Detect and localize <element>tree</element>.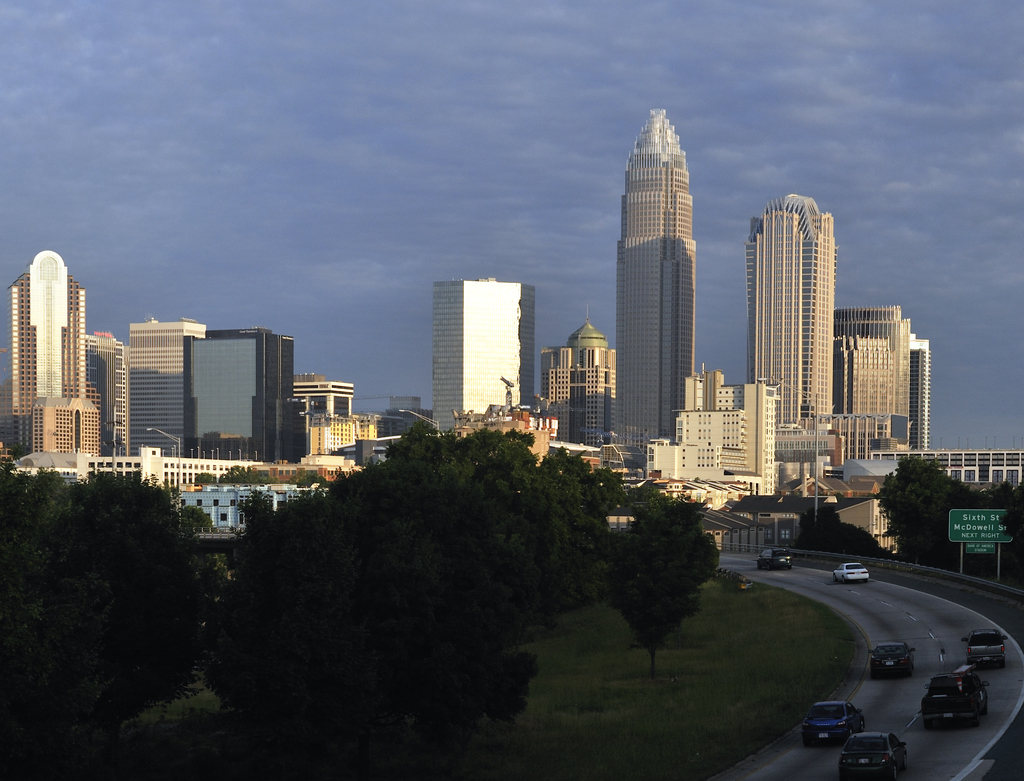
Localized at left=1, top=450, right=79, bottom=618.
